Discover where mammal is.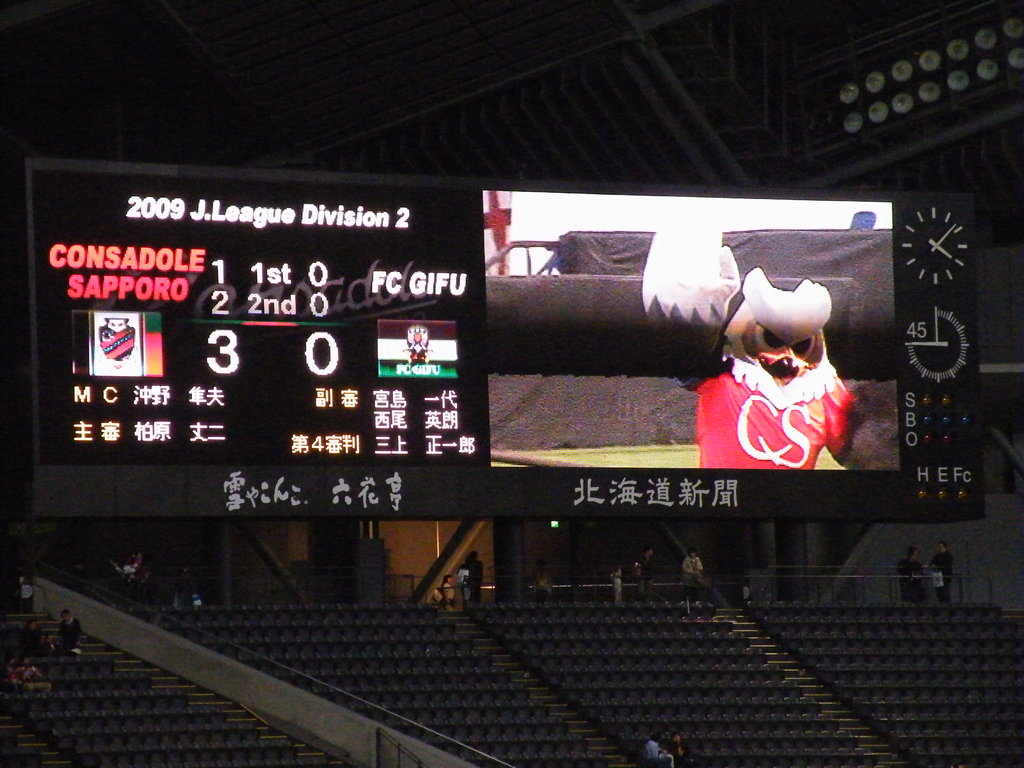
Discovered at 645/736/672/767.
